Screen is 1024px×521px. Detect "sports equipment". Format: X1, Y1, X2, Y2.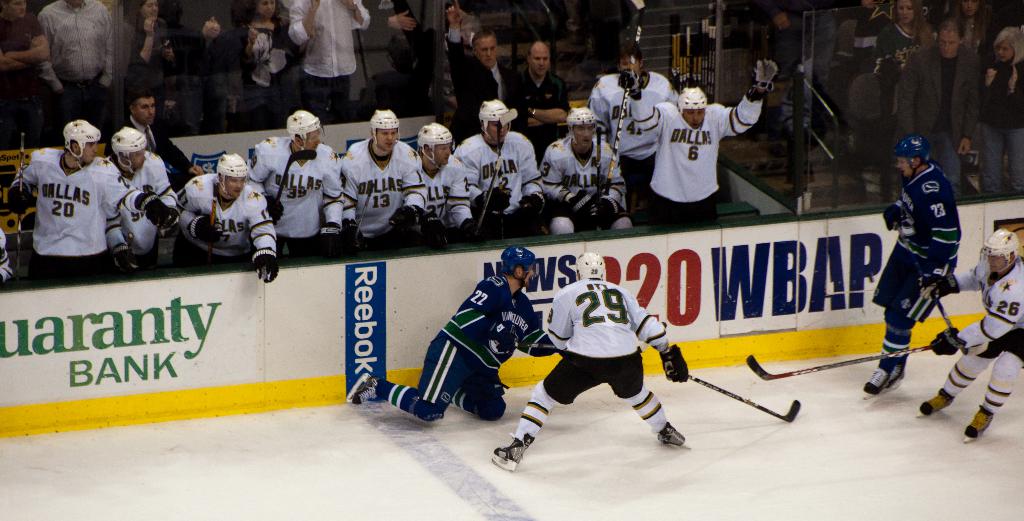
412, 395, 445, 422.
